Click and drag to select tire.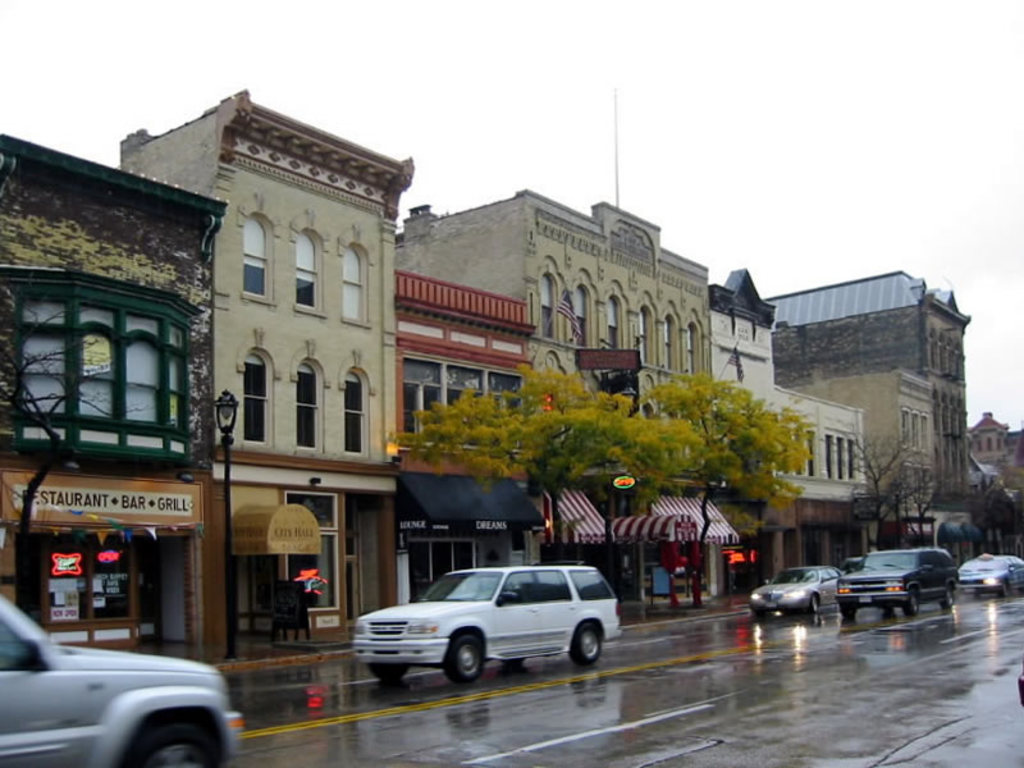
Selection: 813, 595, 819, 611.
